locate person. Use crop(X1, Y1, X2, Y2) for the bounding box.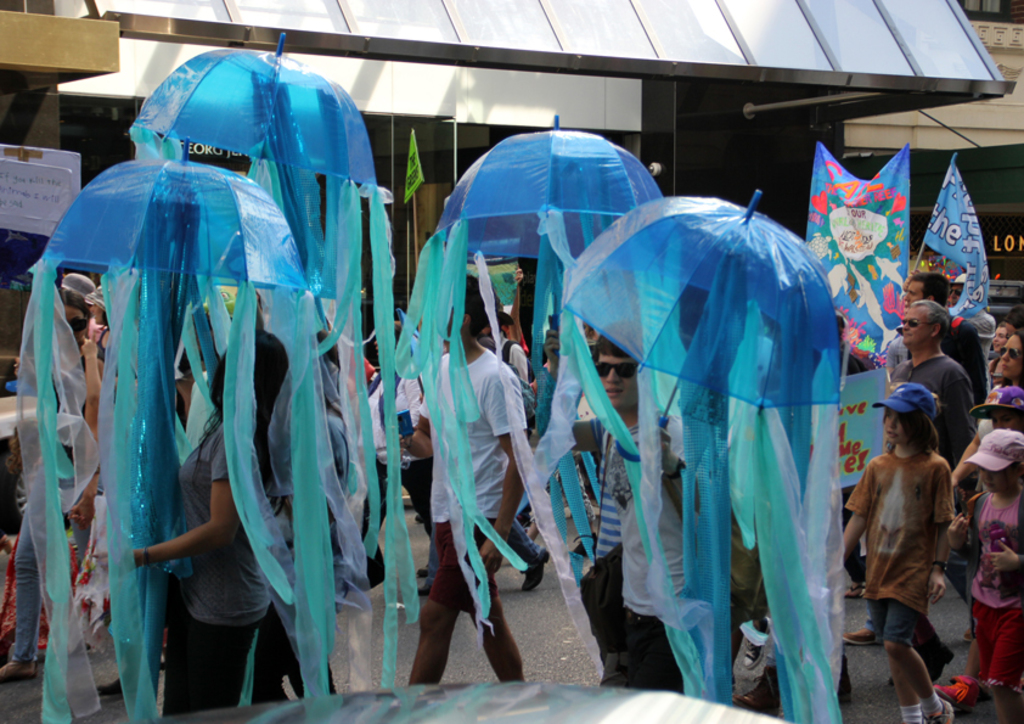
crop(124, 330, 297, 708).
